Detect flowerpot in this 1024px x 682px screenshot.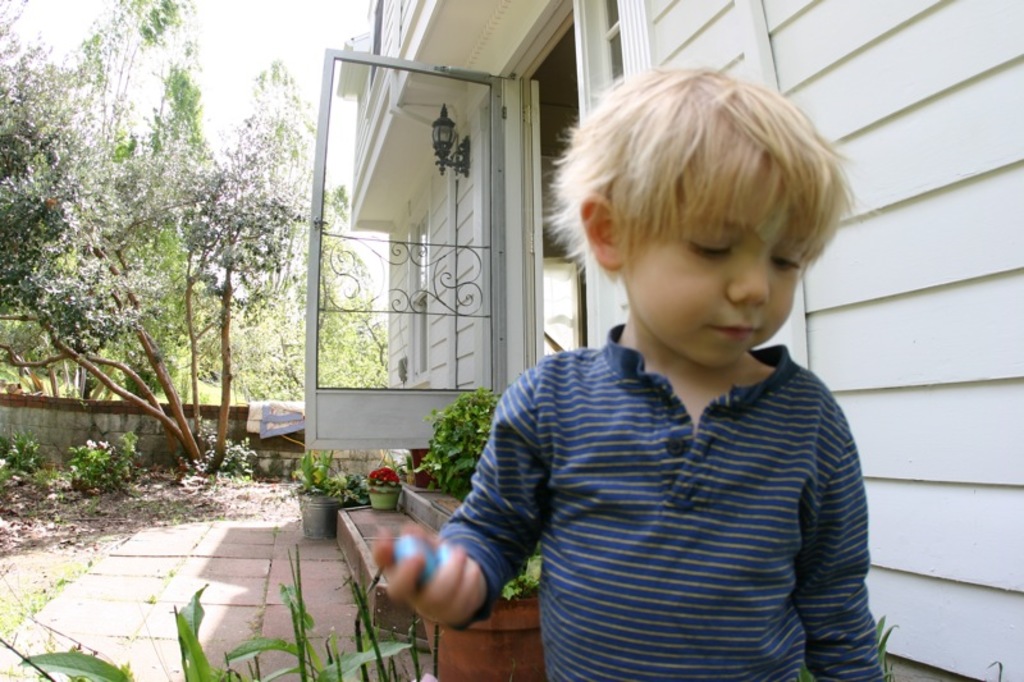
Detection: 284,461,346,548.
